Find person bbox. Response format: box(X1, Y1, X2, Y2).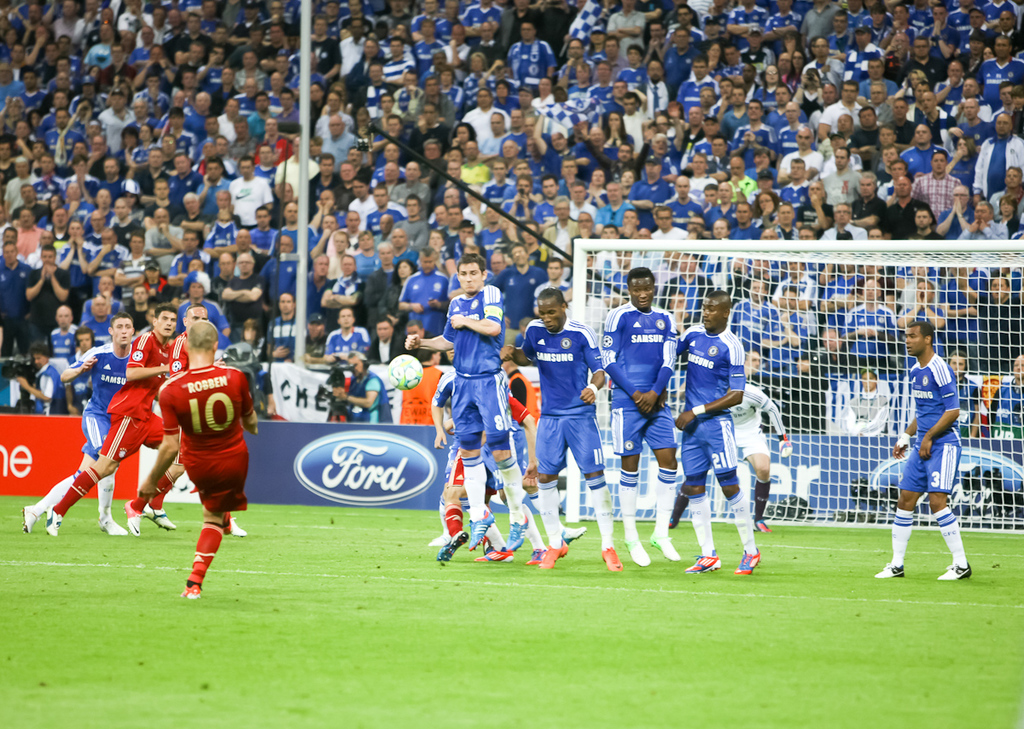
box(16, 207, 43, 252).
